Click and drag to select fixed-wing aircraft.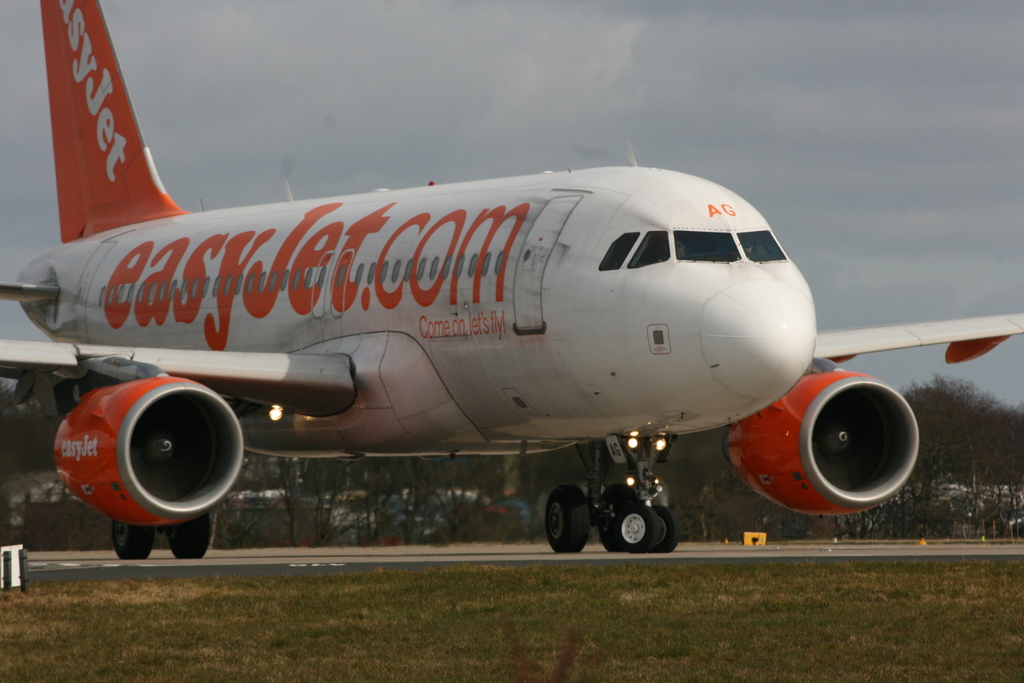
Selection: 0:0:1023:557.
